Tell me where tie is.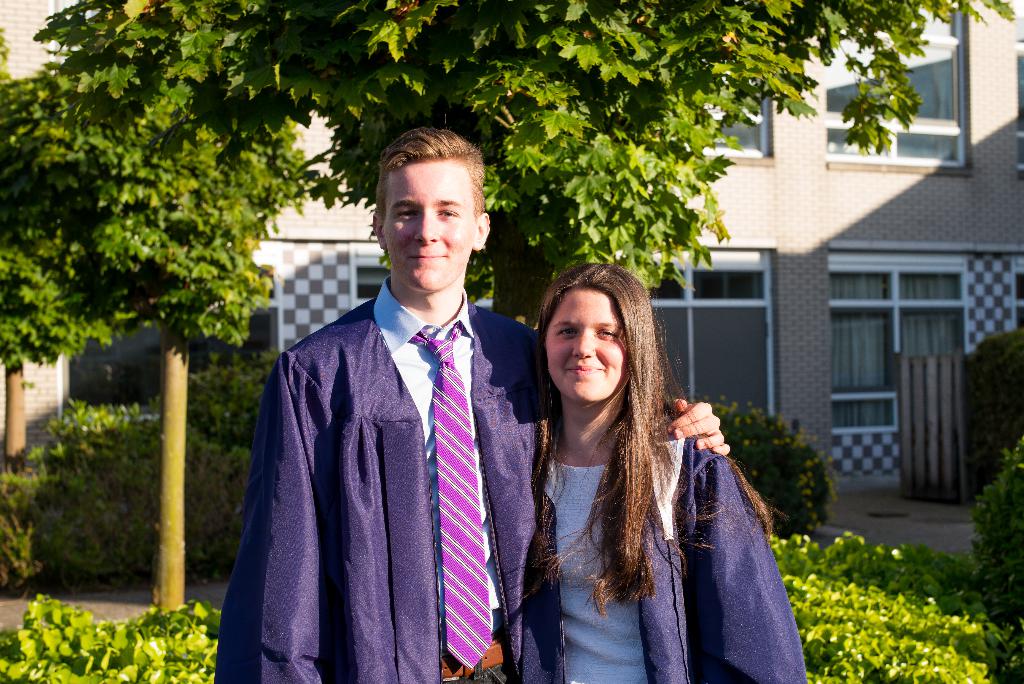
tie is at pyautogui.locateOnScreen(409, 319, 495, 672).
